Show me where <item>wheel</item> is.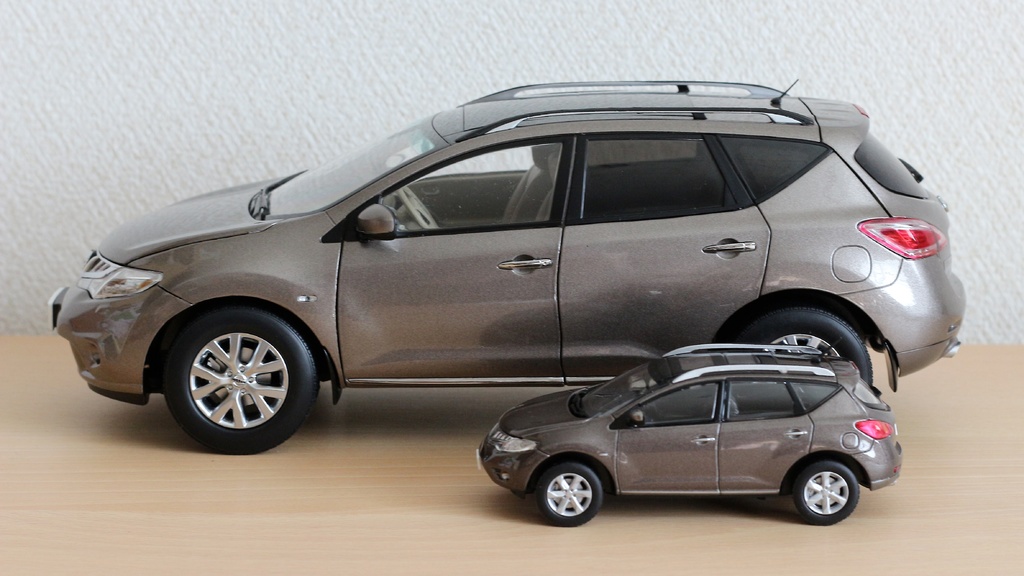
<item>wheel</item> is at select_region(157, 309, 304, 440).
